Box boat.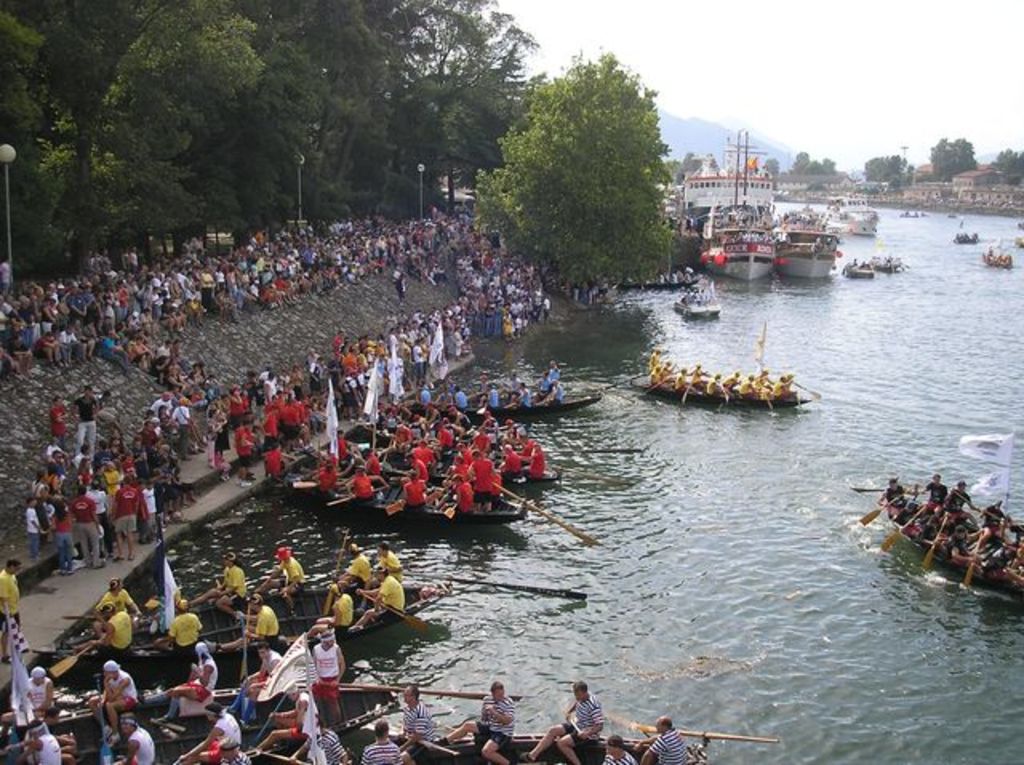
x1=637 y1=365 x2=816 y2=411.
